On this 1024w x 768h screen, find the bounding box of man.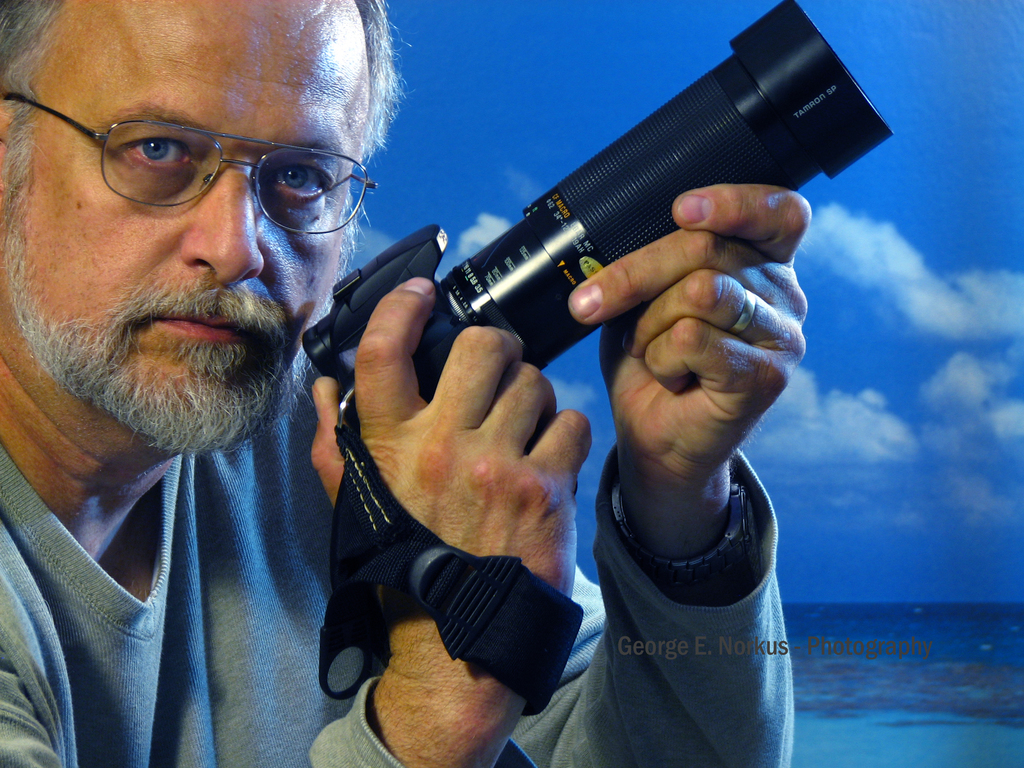
Bounding box: 0/0/644/754.
